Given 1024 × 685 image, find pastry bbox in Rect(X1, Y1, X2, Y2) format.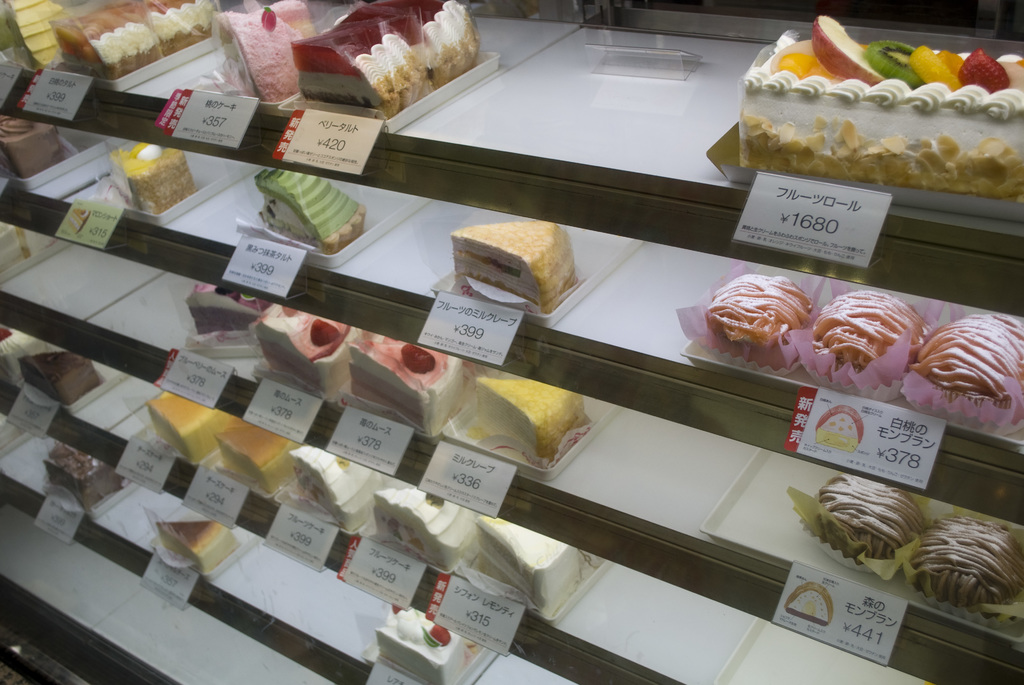
Rect(260, 163, 370, 253).
